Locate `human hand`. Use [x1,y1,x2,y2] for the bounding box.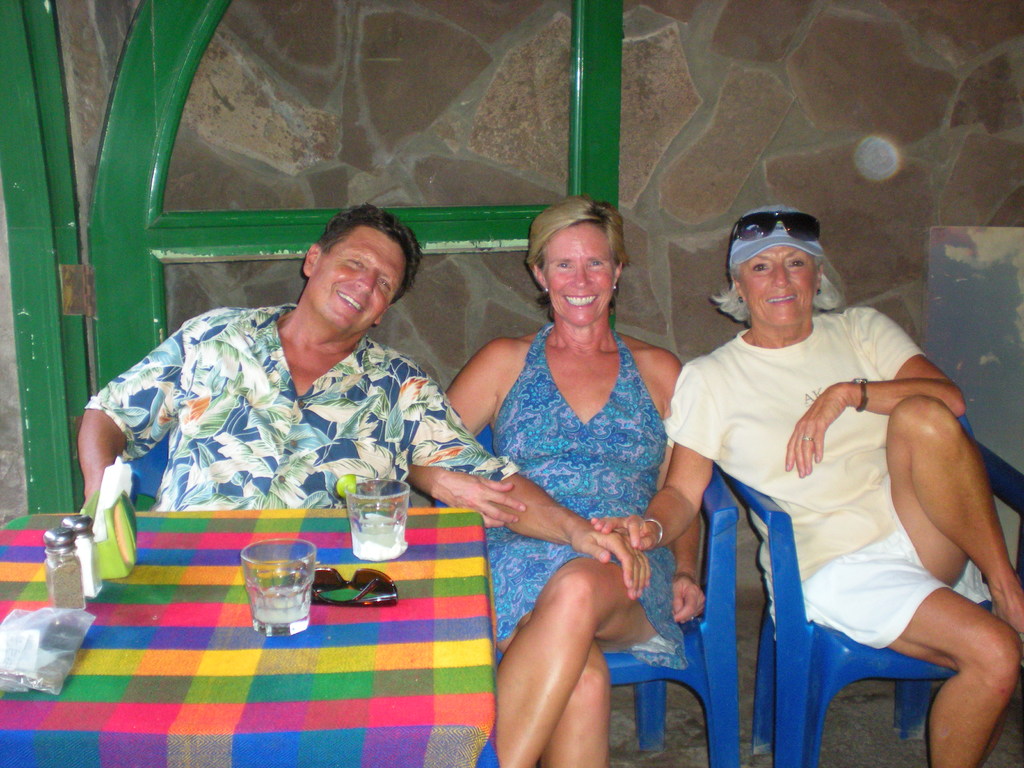
[785,390,848,477].
